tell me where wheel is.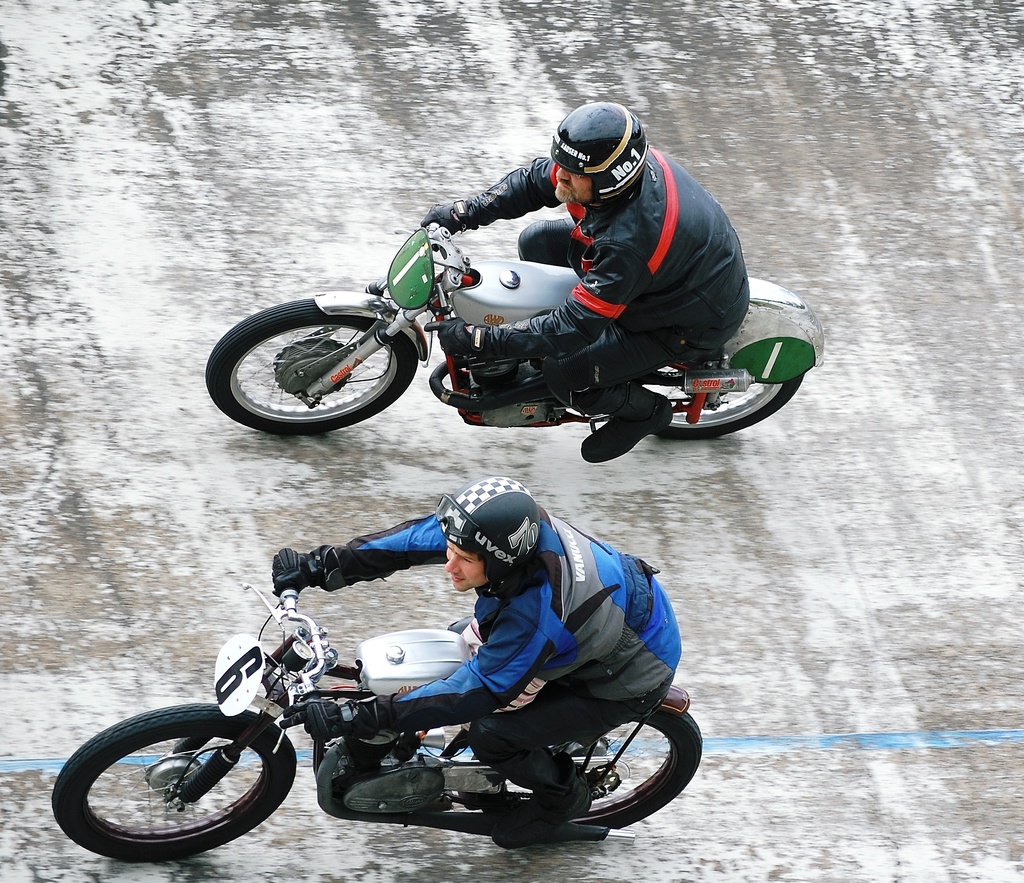
wheel is at 634,364,802,442.
